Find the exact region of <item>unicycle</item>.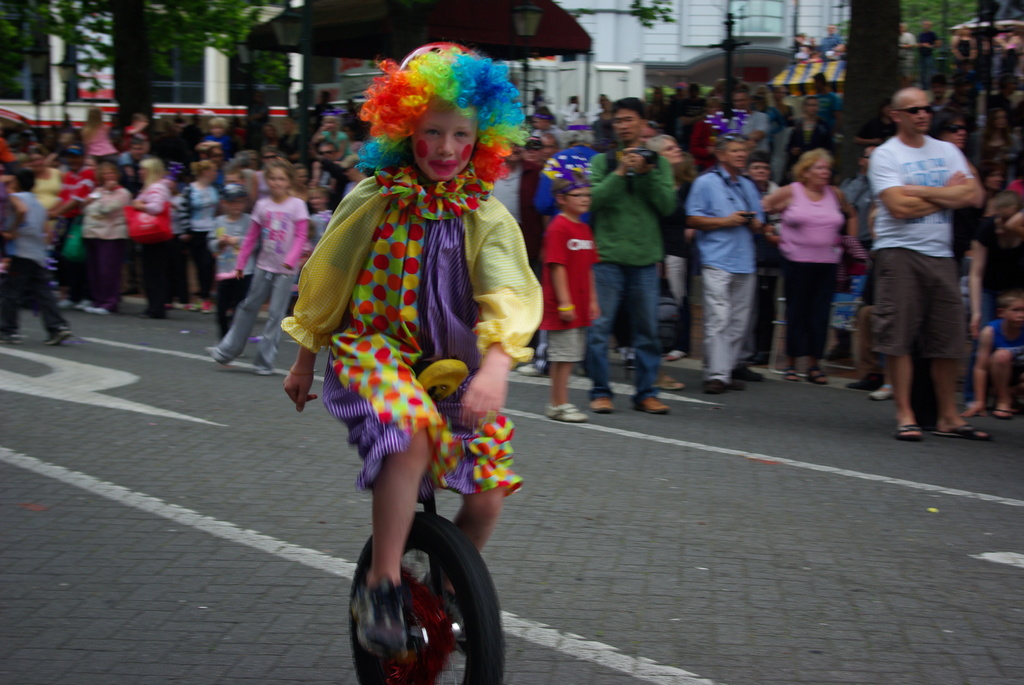
Exact region: [348, 355, 506, 684].
